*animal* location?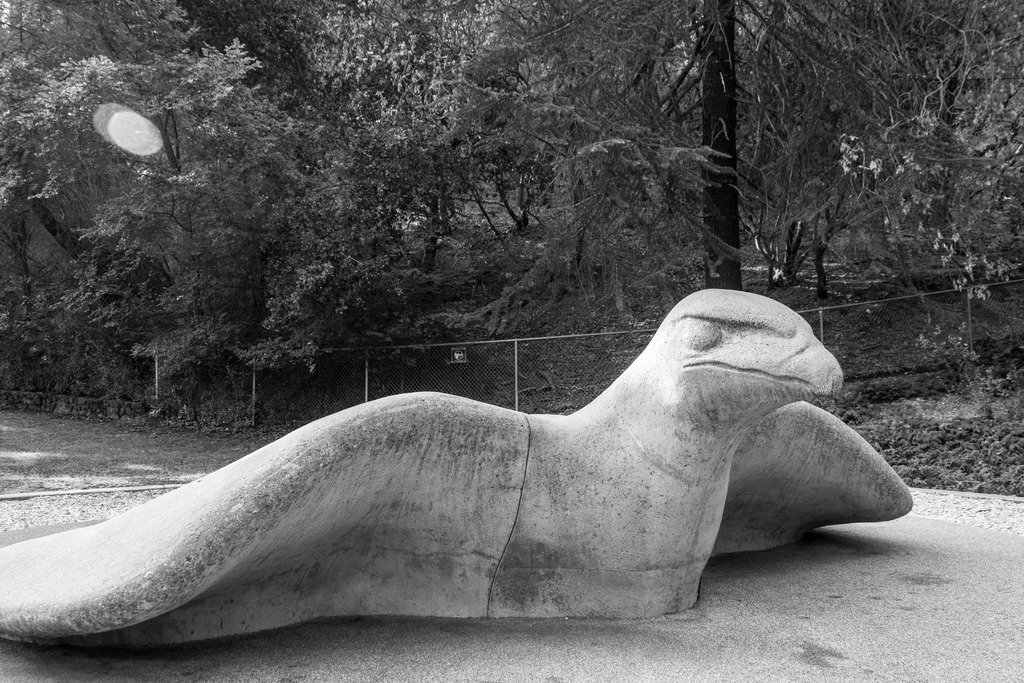
Rect(0, 282, 915, 660)
